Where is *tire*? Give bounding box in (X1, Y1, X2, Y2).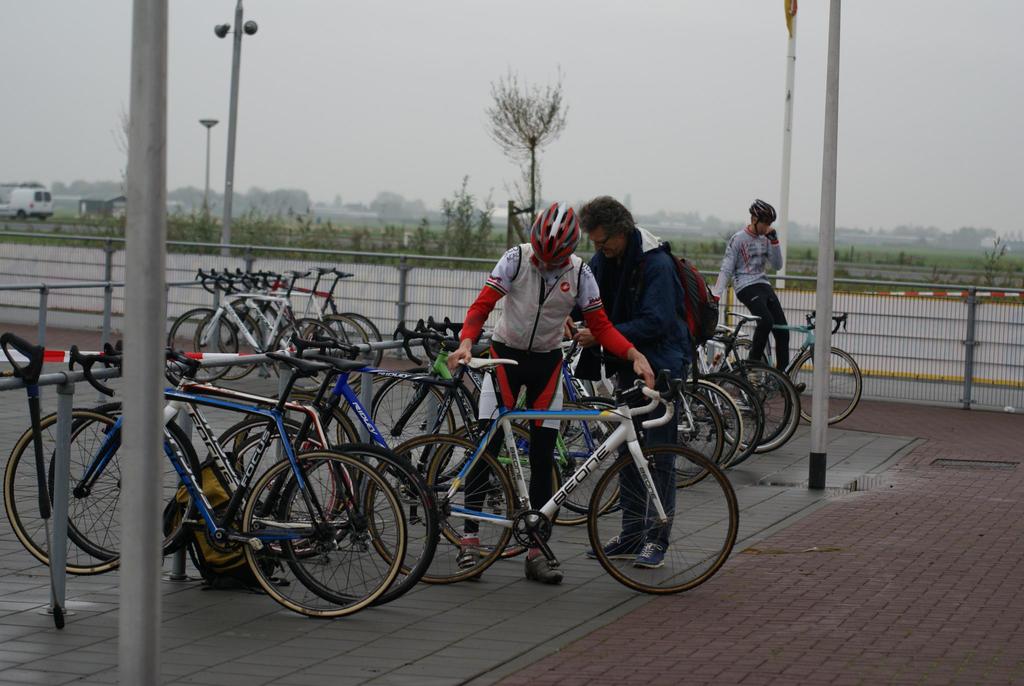
(676, 377, 740, 477).
